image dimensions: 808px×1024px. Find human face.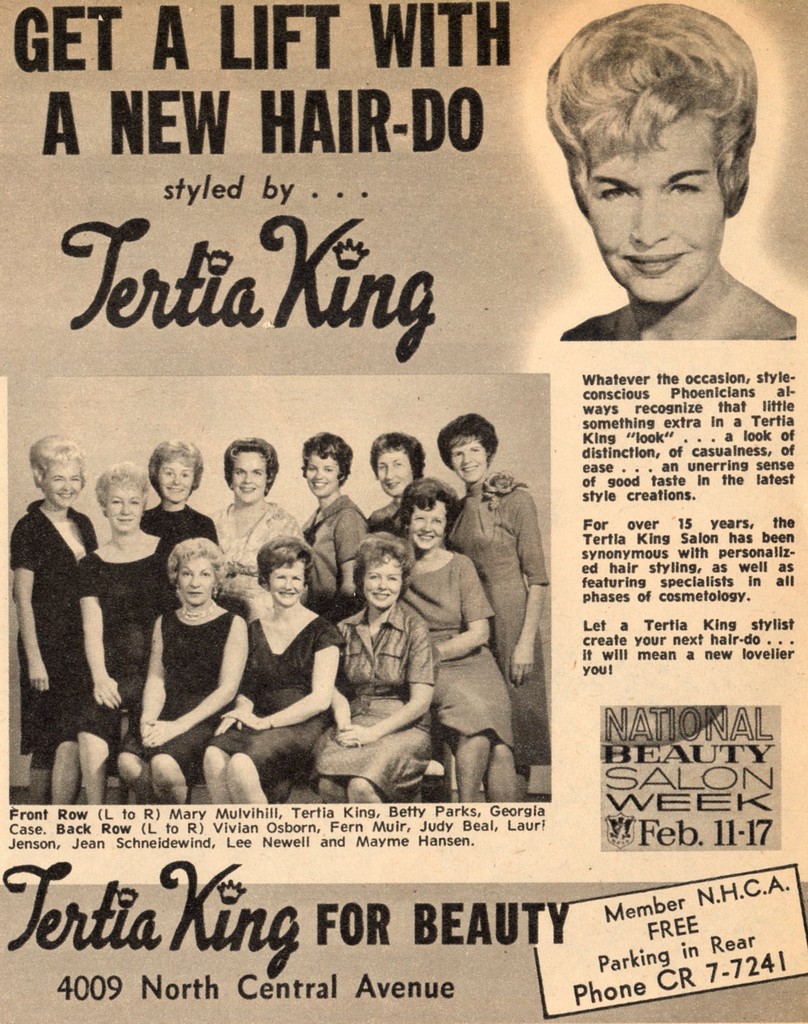
(x1=305, y1=452, x2=341, y2=492).
